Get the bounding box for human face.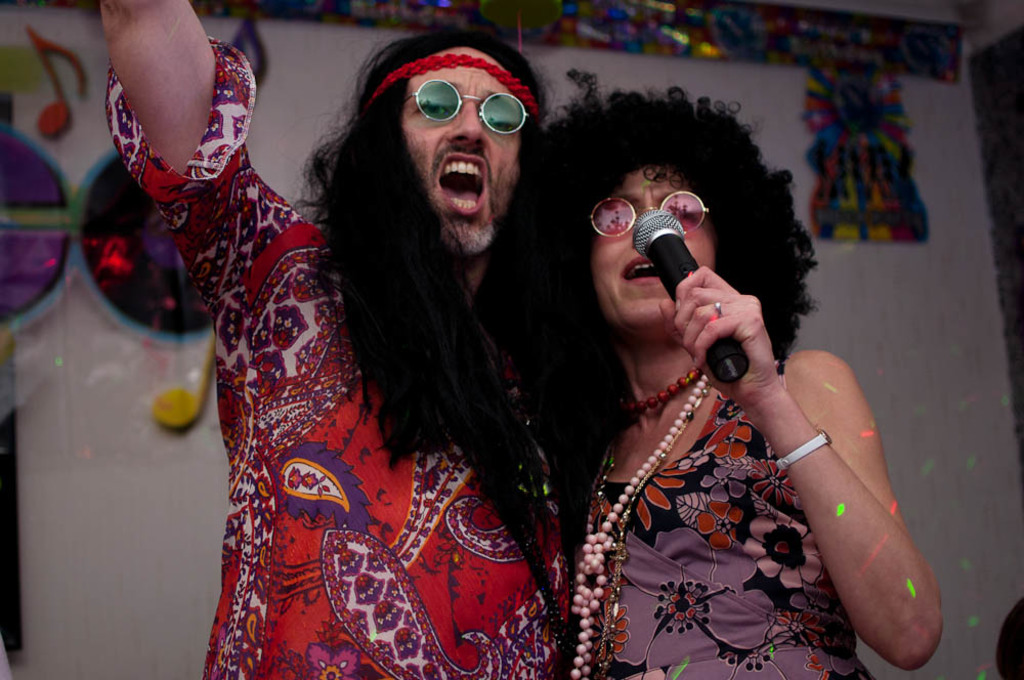
rect(587, 166, 716, 327).
